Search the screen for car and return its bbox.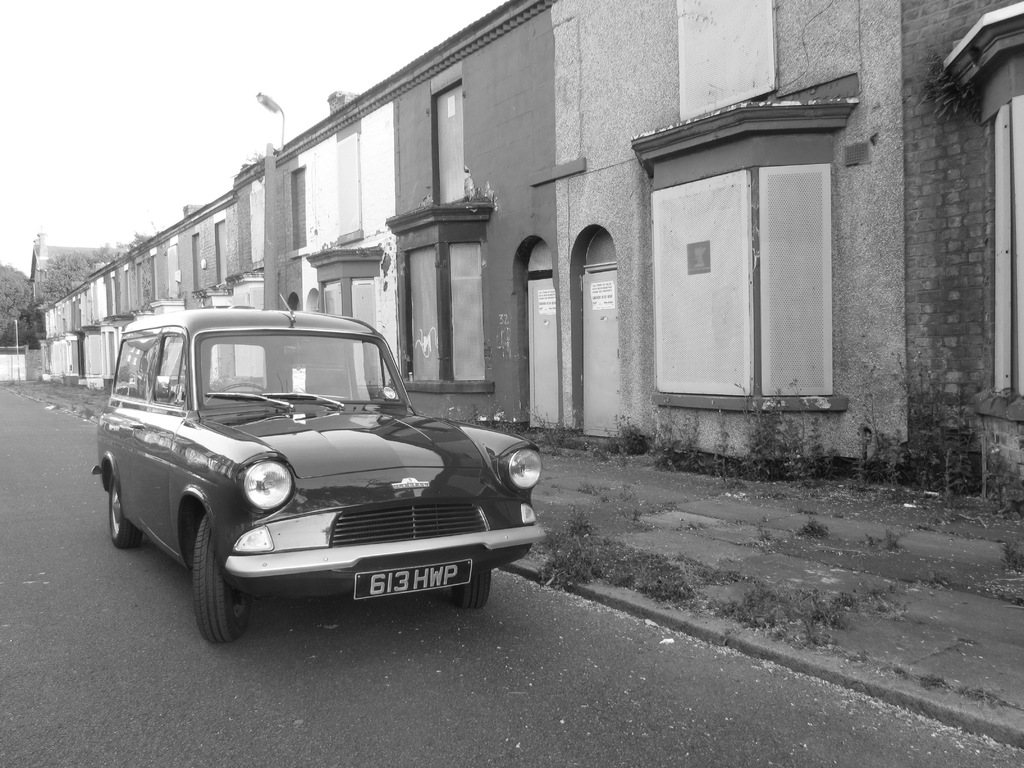
Found: (91, 292, 545, 646).
